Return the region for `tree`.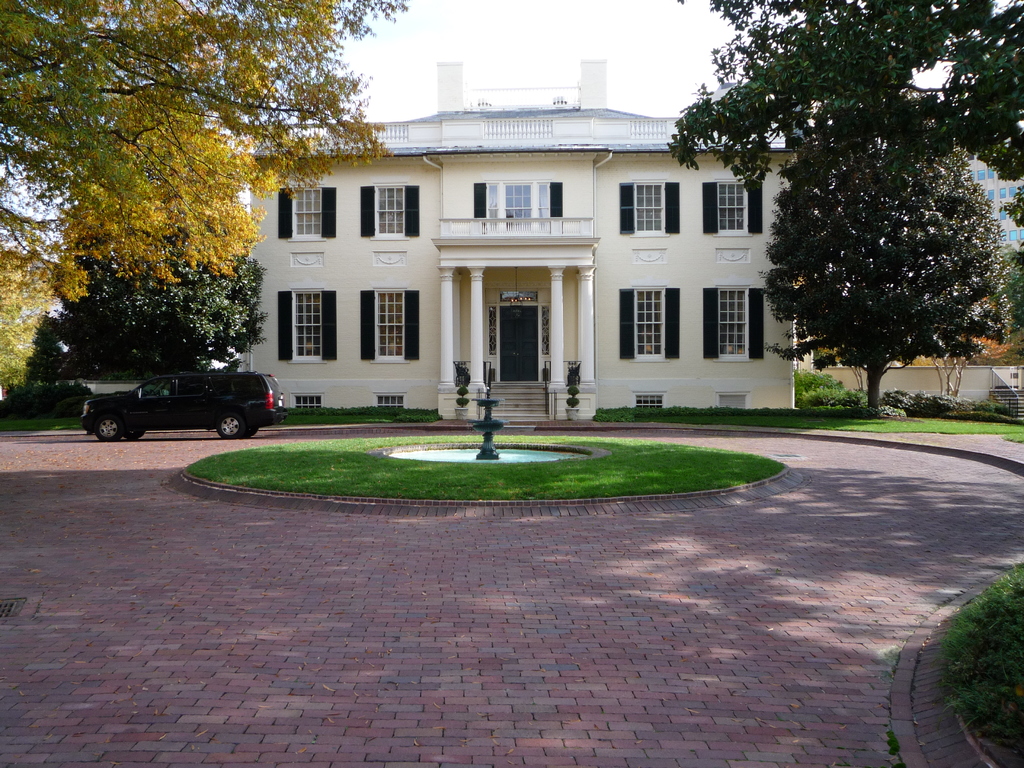
x1=662, y1=0, x2=1023, y2=196.
